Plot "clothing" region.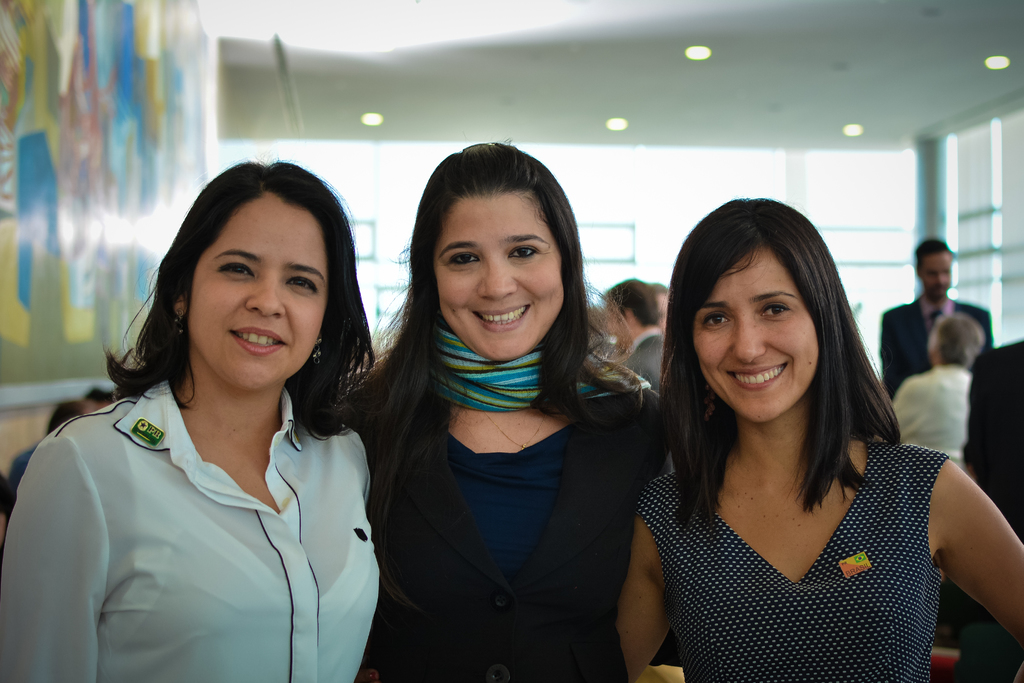
Plotted at x1=627 y1=433 x2=948 y2=682.
